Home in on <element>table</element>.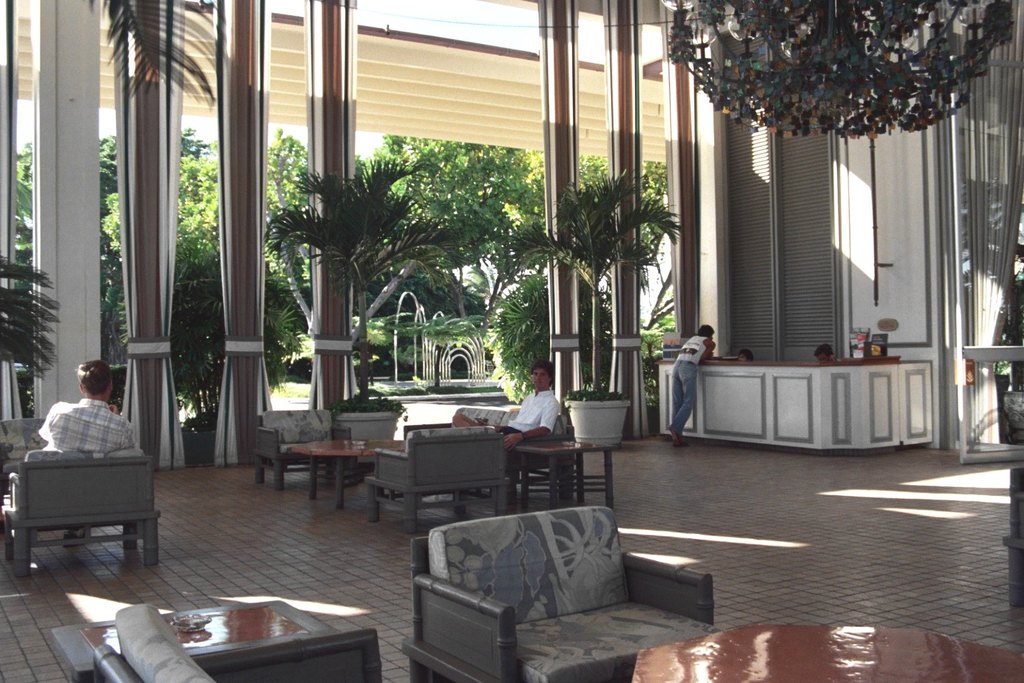
Homed in at [x1=291, y1=444, x2=406, y2=510].
